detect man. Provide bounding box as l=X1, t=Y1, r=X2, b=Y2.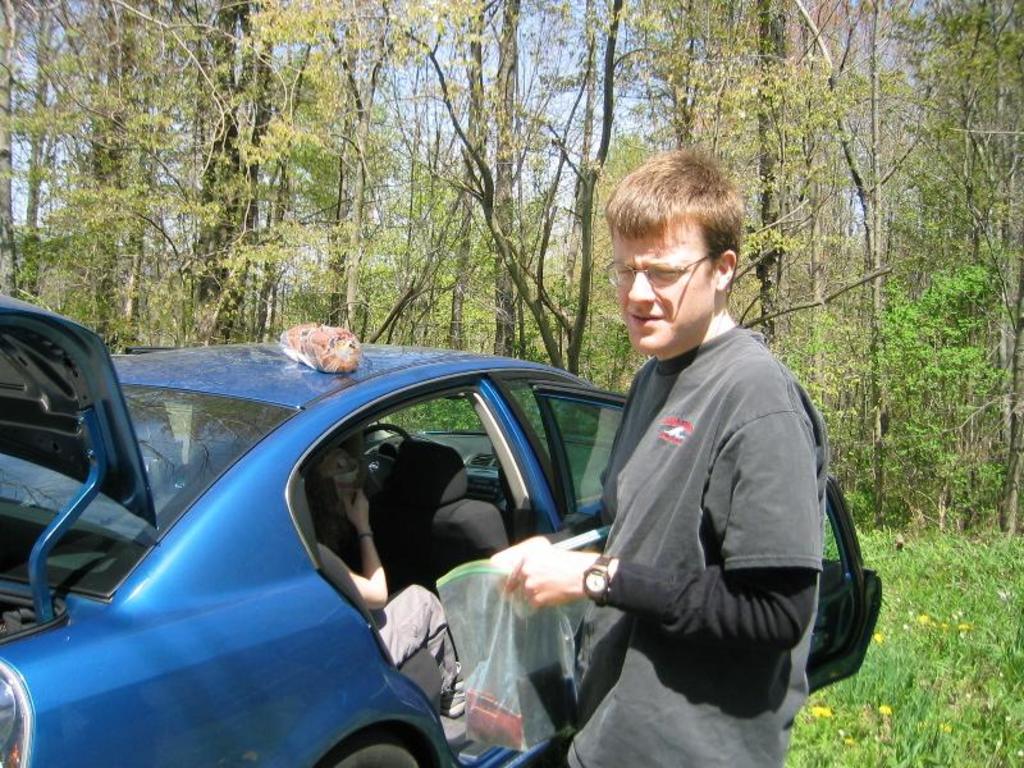
l=539, t=163, r=852, b=764.
